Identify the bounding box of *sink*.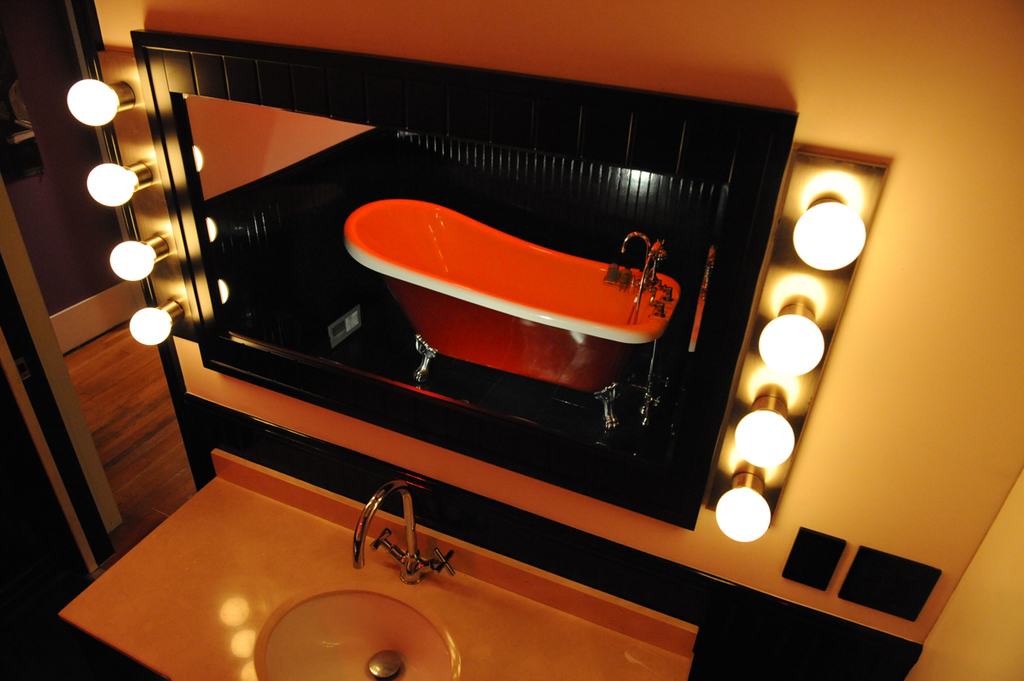
{"x1": 252, "y1": 477, "x2": 462, "y2": 680}.
